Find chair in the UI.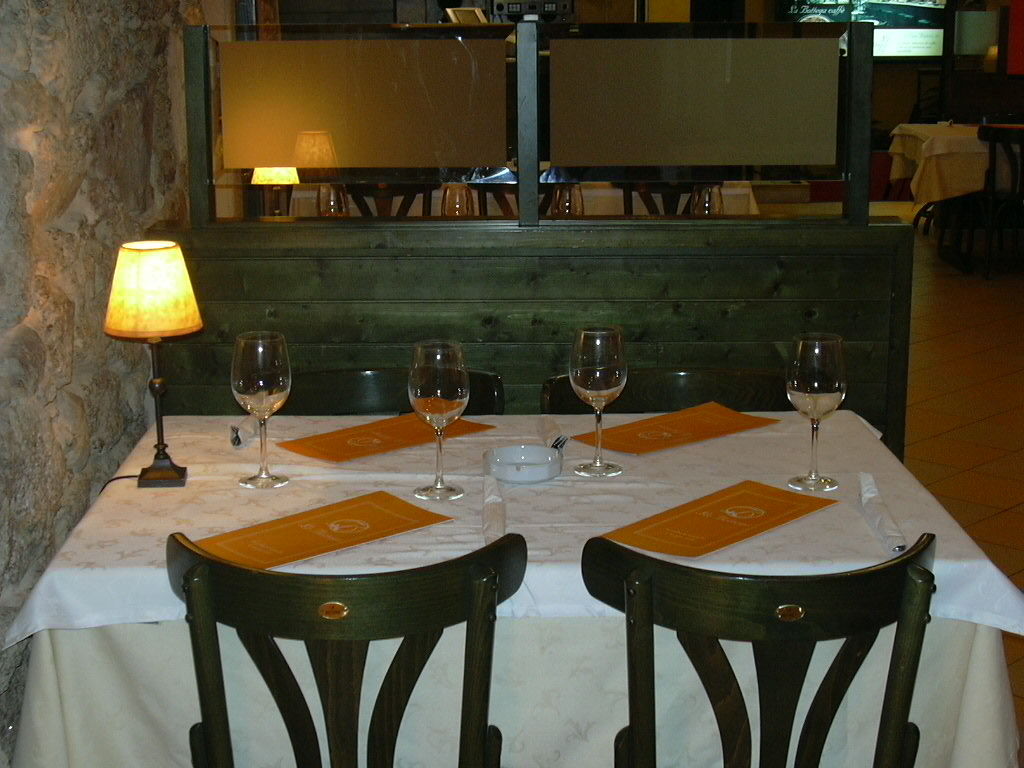
UI element at 957 126 1023 265.
